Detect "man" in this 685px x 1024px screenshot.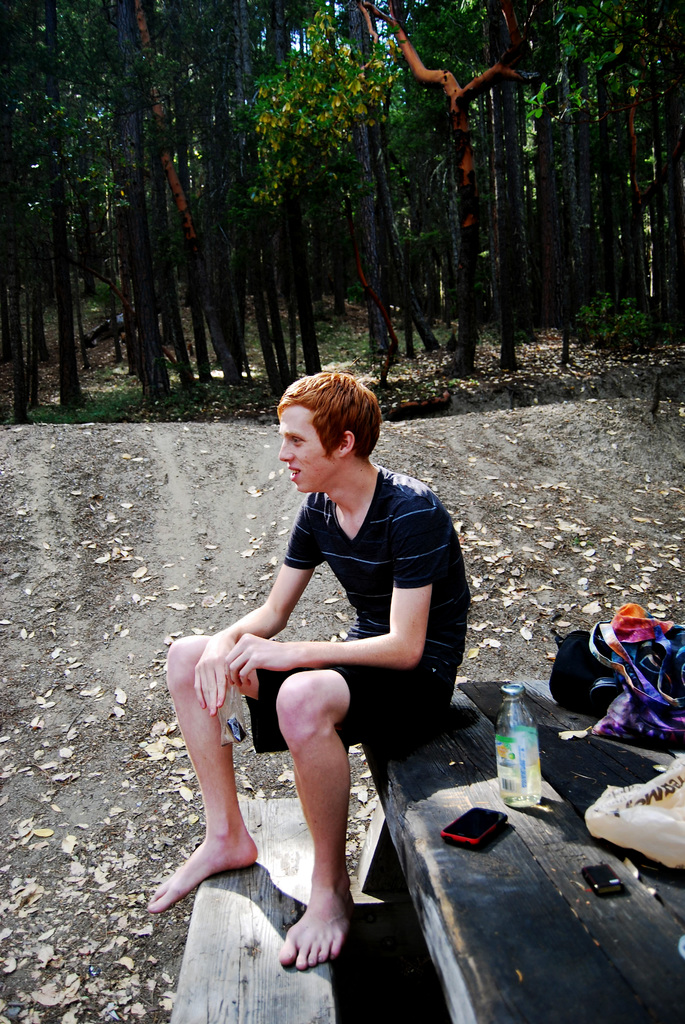
Detection: [193,380,476,927].
